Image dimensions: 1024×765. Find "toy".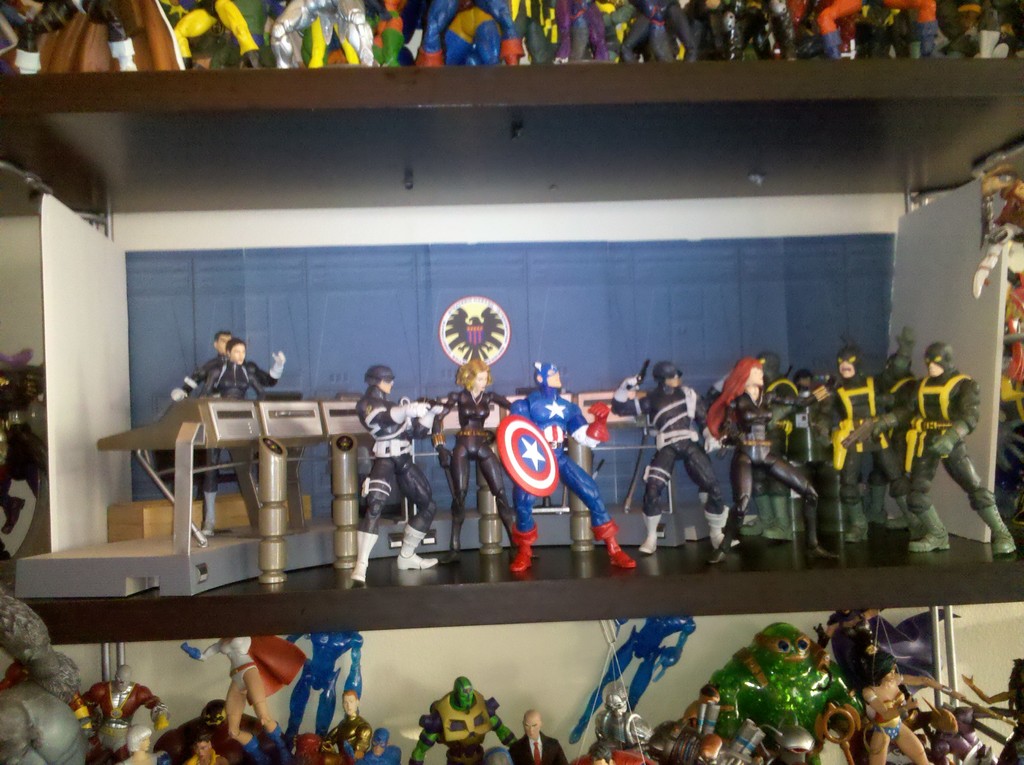
{"left": 866, "top": 326, "right": 913, "bottom": 519}.
